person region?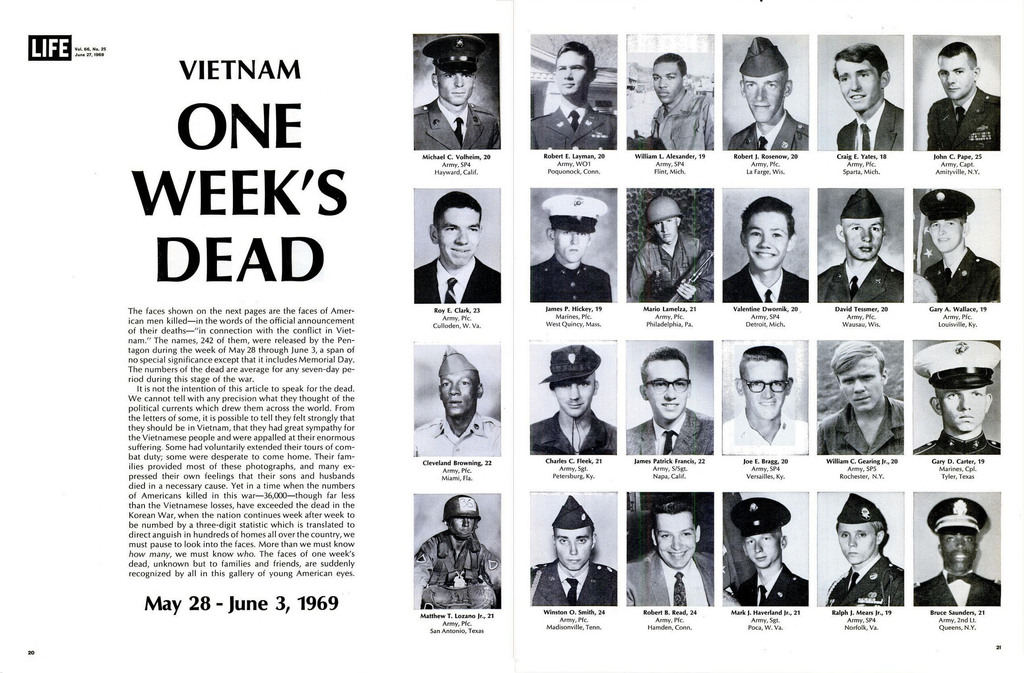
<bbox>531, 44, 621, 150</bbox>
